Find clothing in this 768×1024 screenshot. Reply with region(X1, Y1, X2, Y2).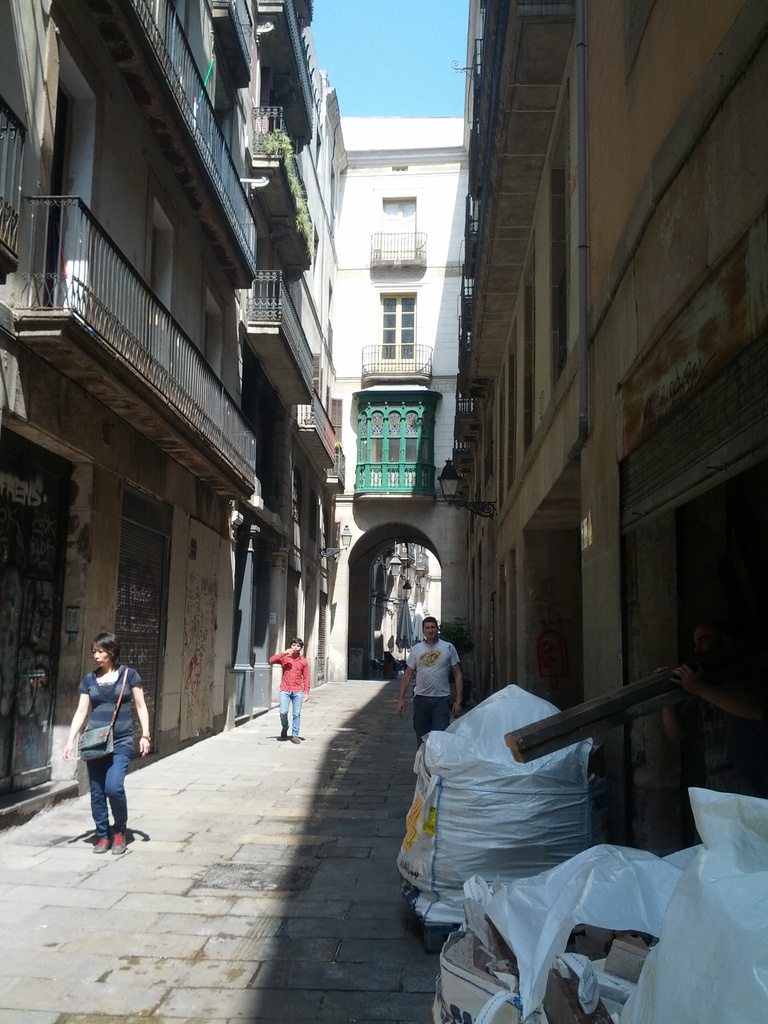
region(394, 639, 468, 751).
